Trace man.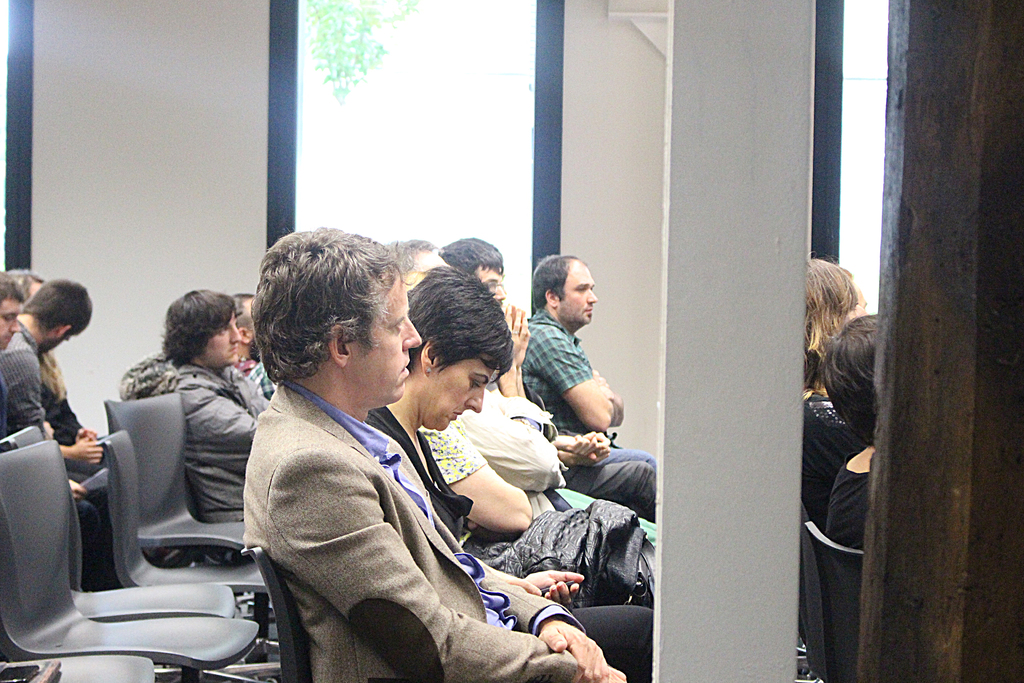
Traced to x1=234, y1=224, x2=658, y2=682.
